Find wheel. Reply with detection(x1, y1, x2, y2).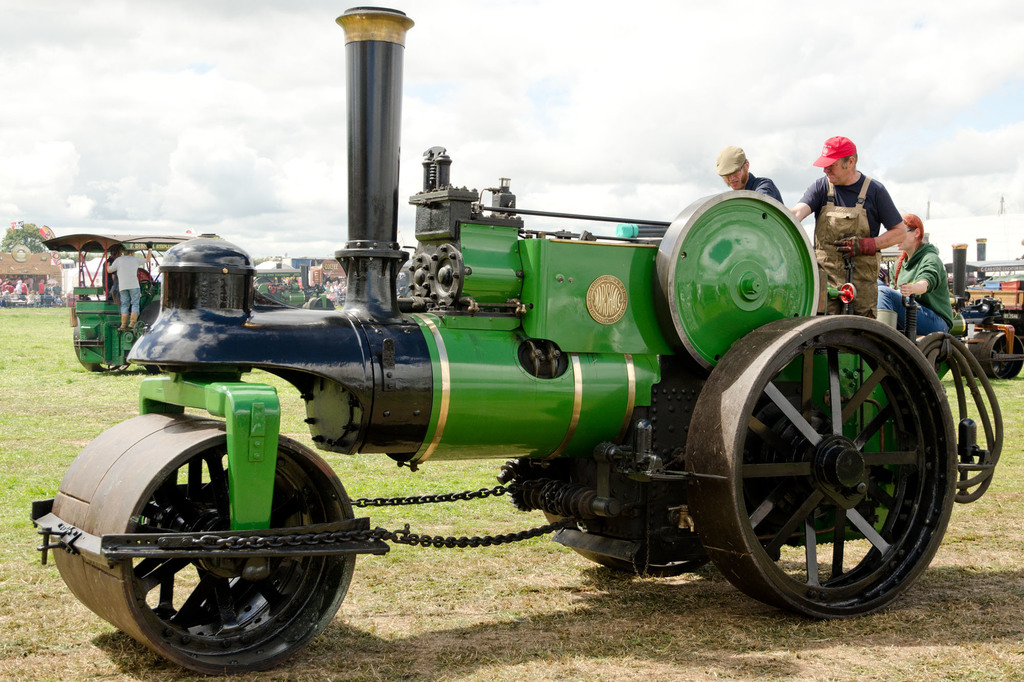
detection(72, 321, 104, 376).
